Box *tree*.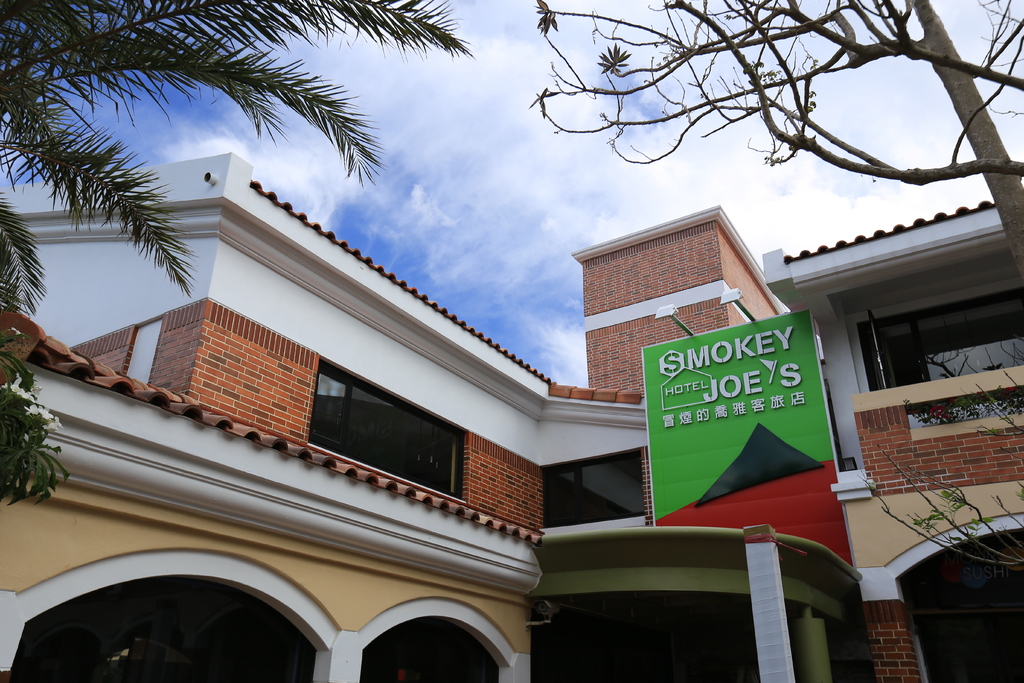
[x1=527, y1=0, x2=1023, y2=283].
